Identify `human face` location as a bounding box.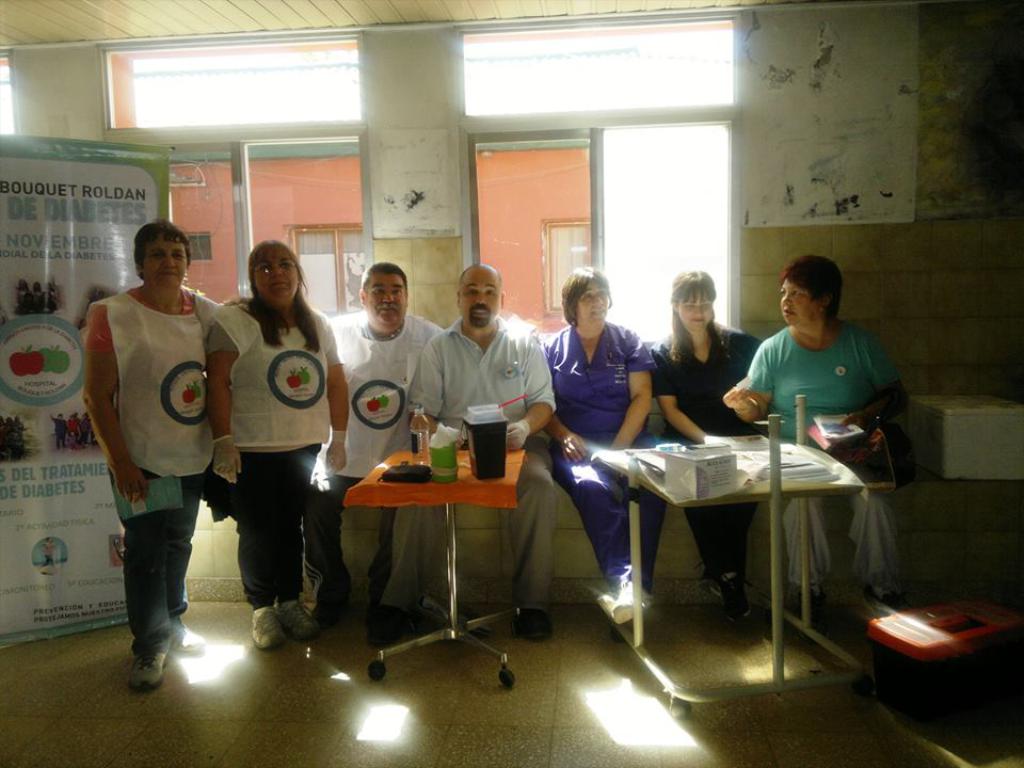
779 278 822 325.
